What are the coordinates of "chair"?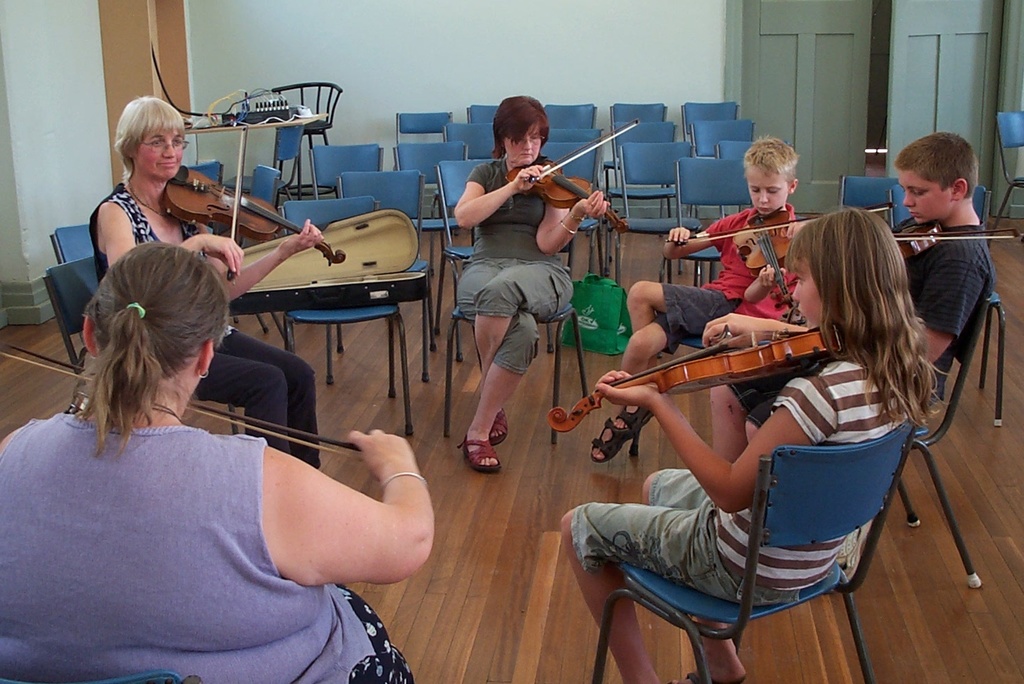
[544,102,601,126].
